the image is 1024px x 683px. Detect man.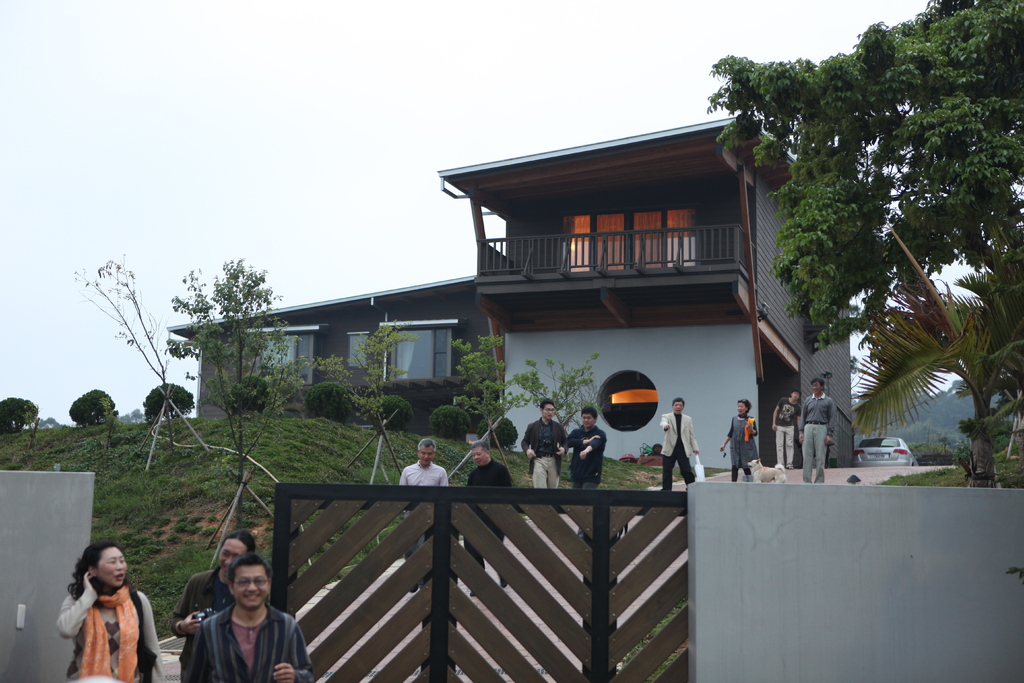
Detection: bbox=[659, 399, 700, 488].
